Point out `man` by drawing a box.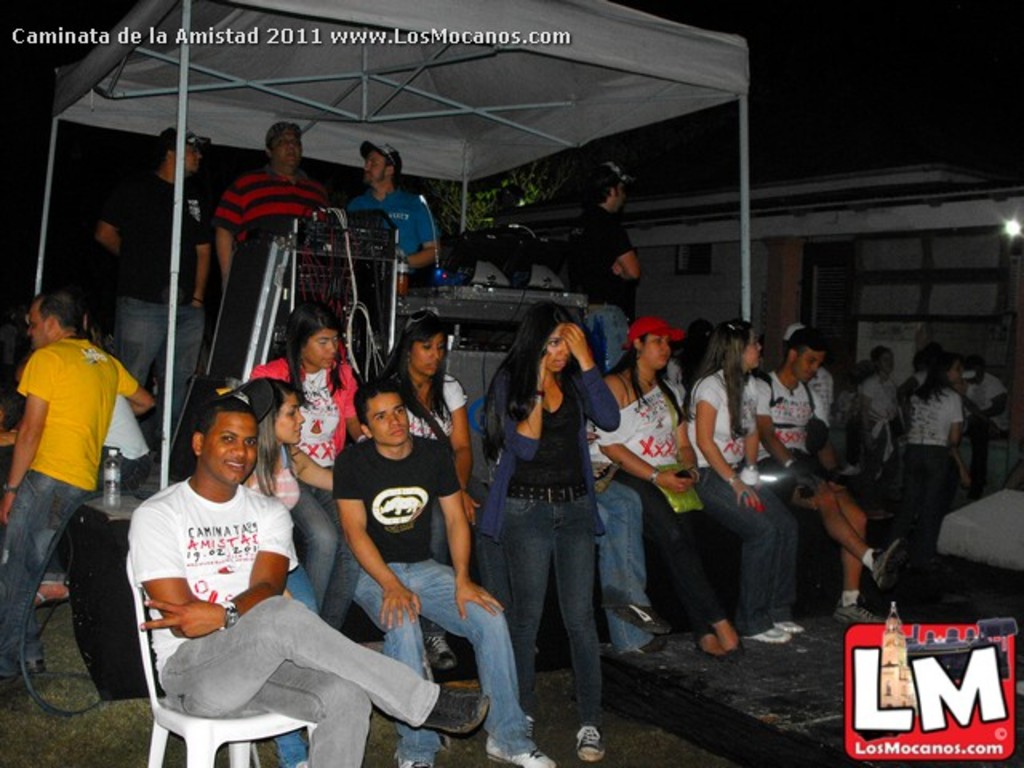
[x1=333, y1=379, x2=557, y2=766].
